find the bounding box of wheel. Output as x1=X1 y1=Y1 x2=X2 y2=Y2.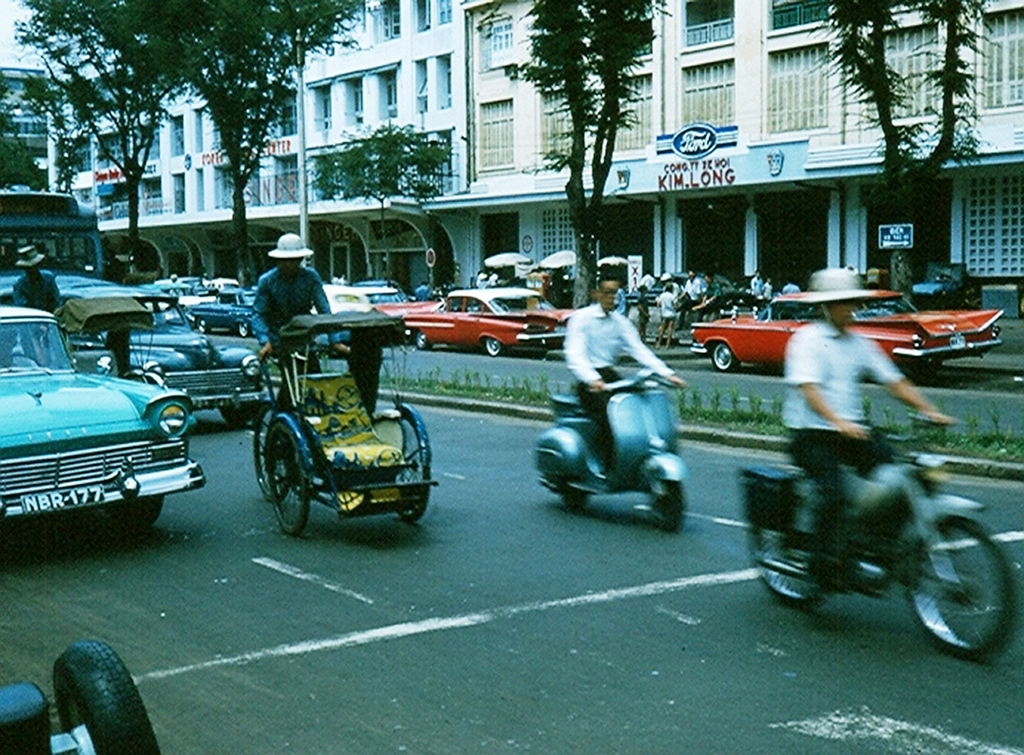
x1=927 y1=516 x2=1005 y2=678.
